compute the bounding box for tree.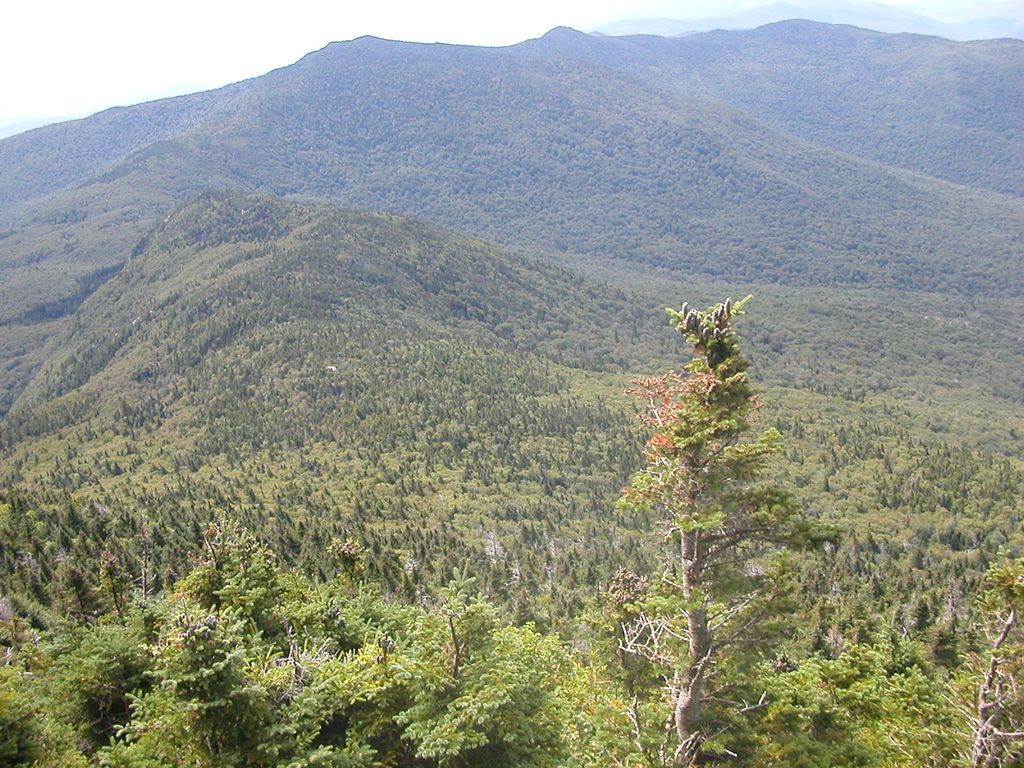
898,555,1023,767.
